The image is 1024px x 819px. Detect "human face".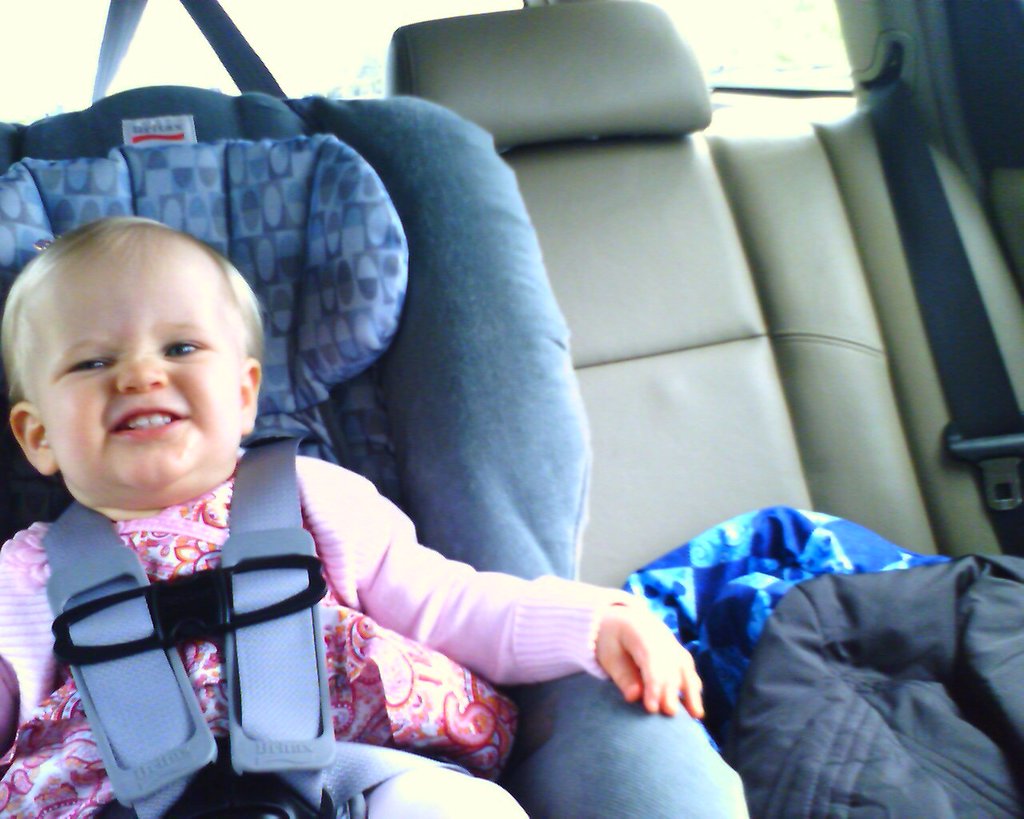
Detection: bbox=[20, 236, 238, 487].
